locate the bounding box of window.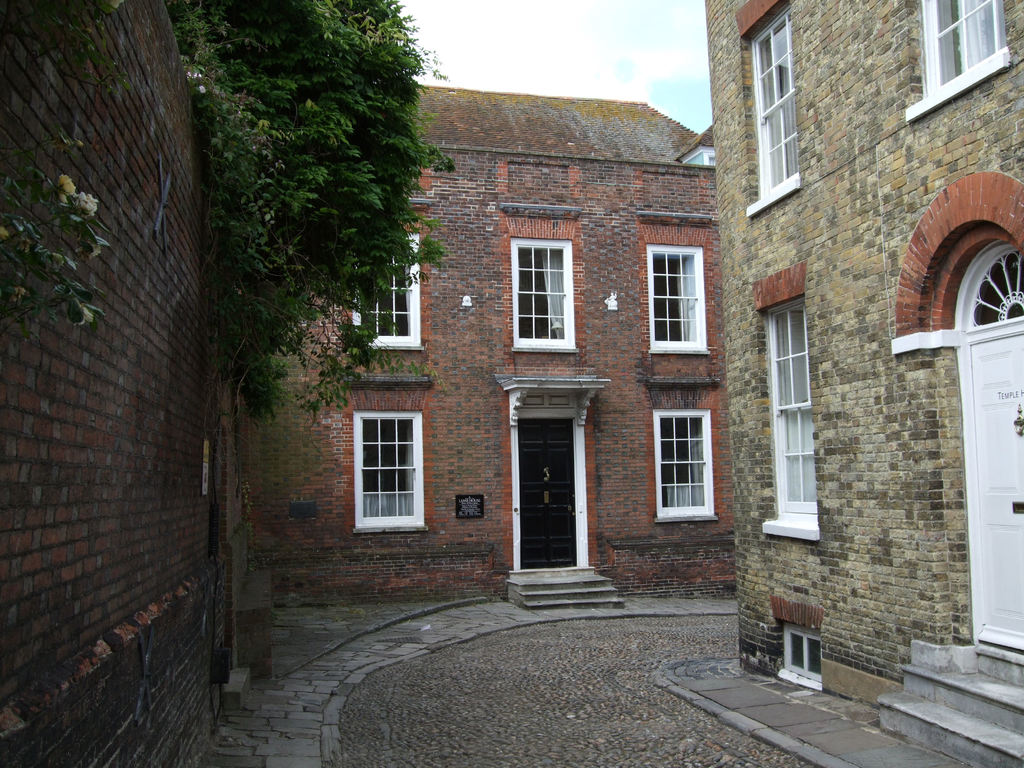
Bounding box: bbox=[348, 397, 430, 534].
